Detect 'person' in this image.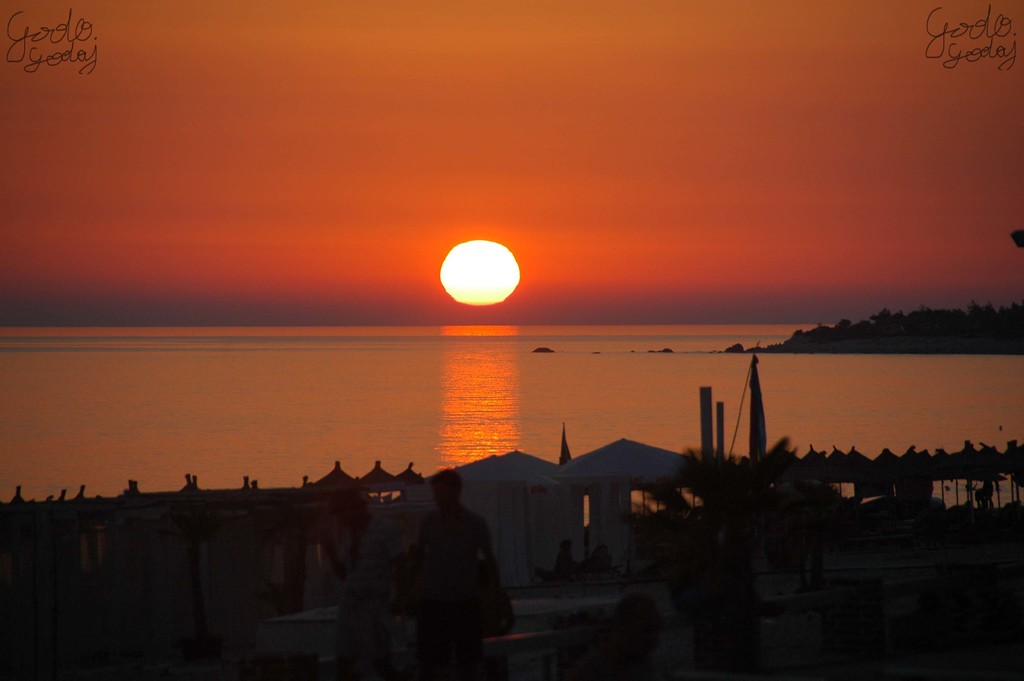
Detection: box(403, 454, 504, 674).
